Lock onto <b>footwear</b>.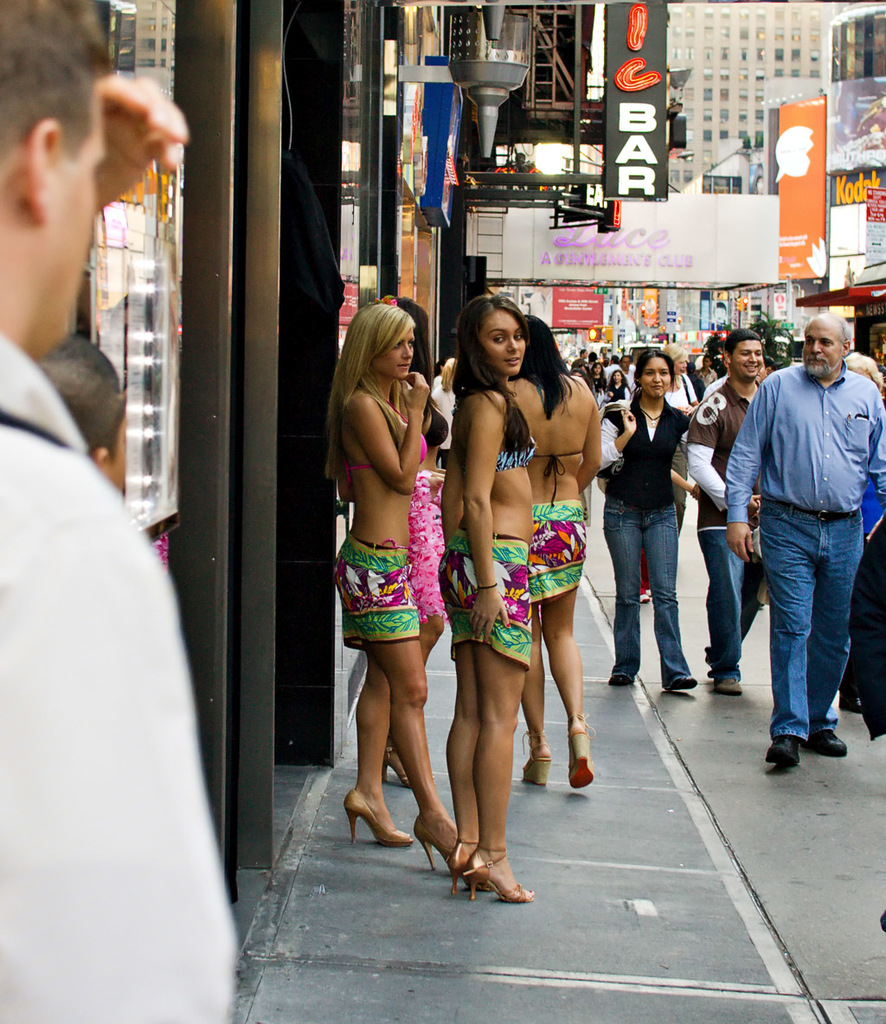
Locked: x1=709 y1=671 x2=742 y2=694.
